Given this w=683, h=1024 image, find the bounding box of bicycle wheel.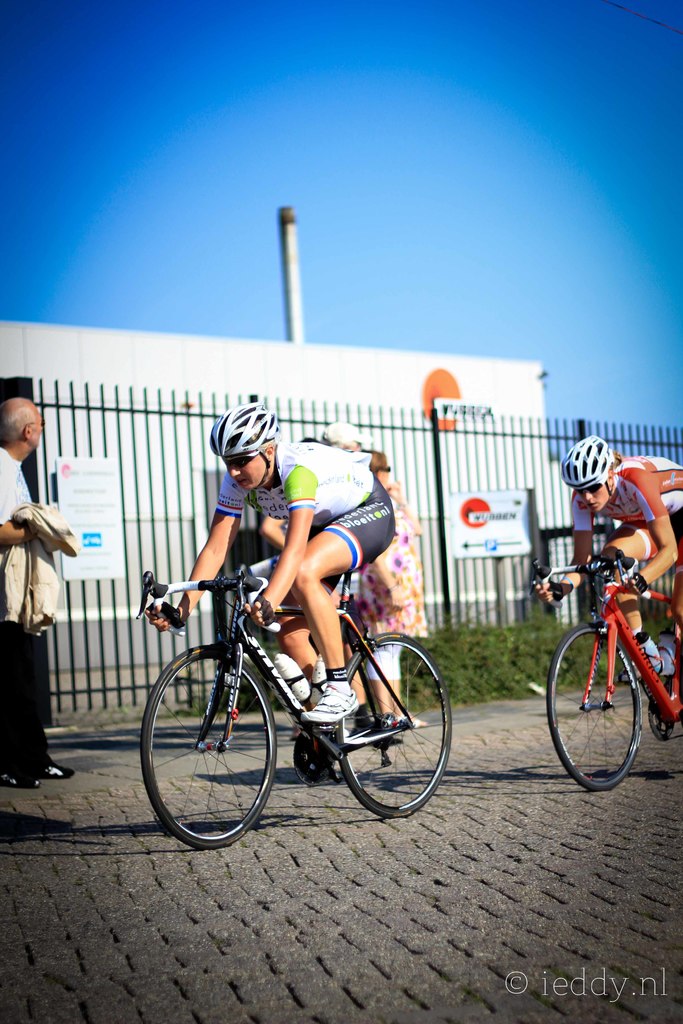
140/643/278/853.
